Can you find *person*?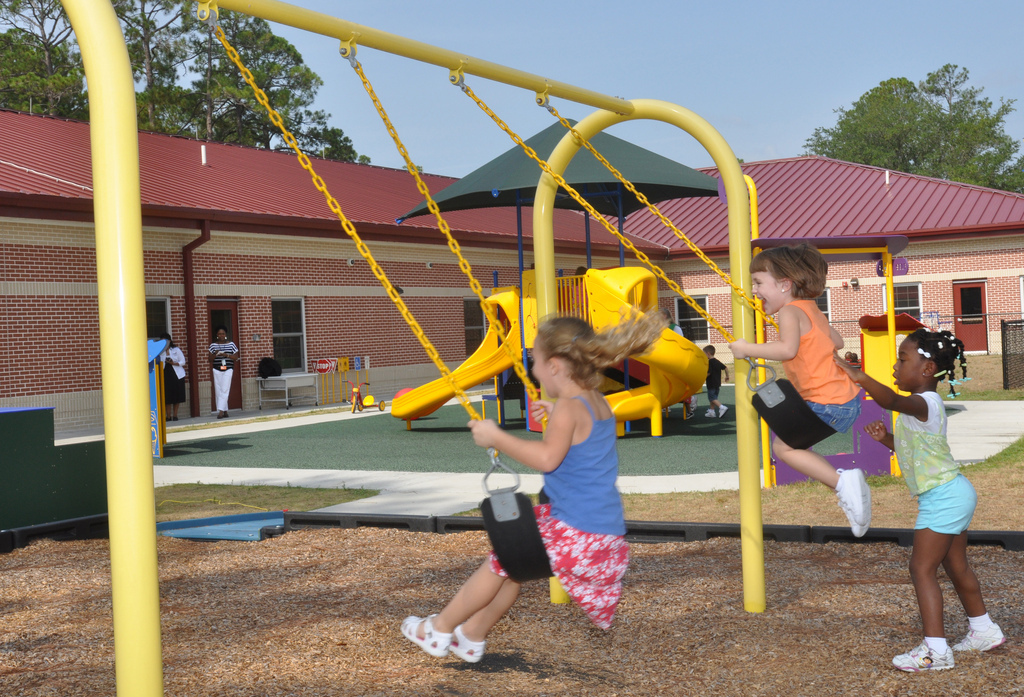
Yes, bounding box: x1=839 y1=321 x2=1020 y2=682.
